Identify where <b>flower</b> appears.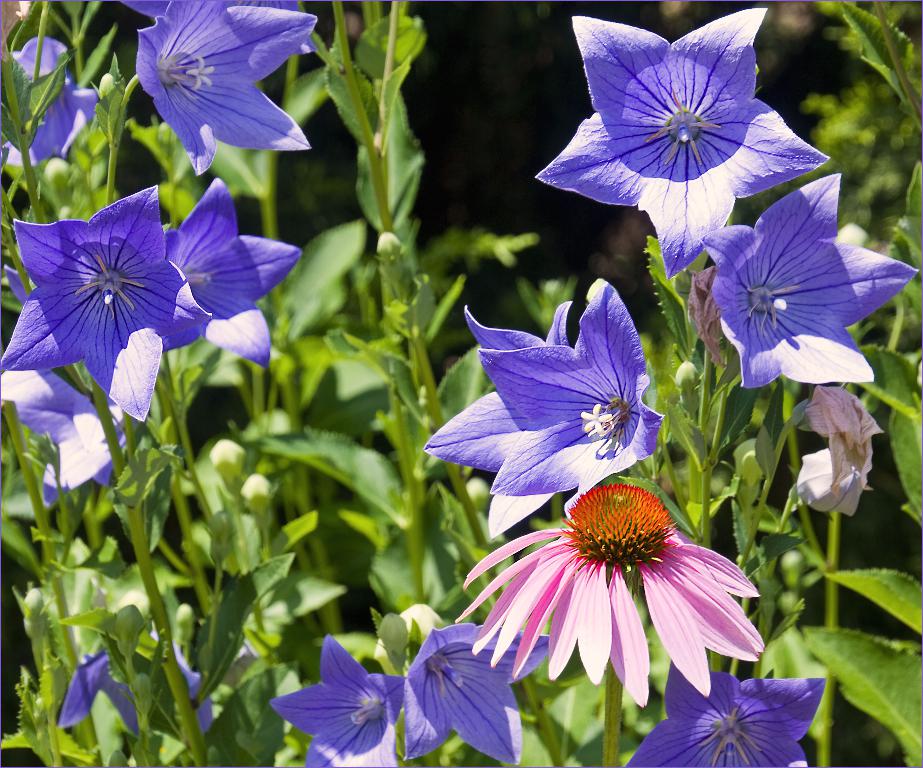
Appears at bbox(435, 289, 686, 522).
